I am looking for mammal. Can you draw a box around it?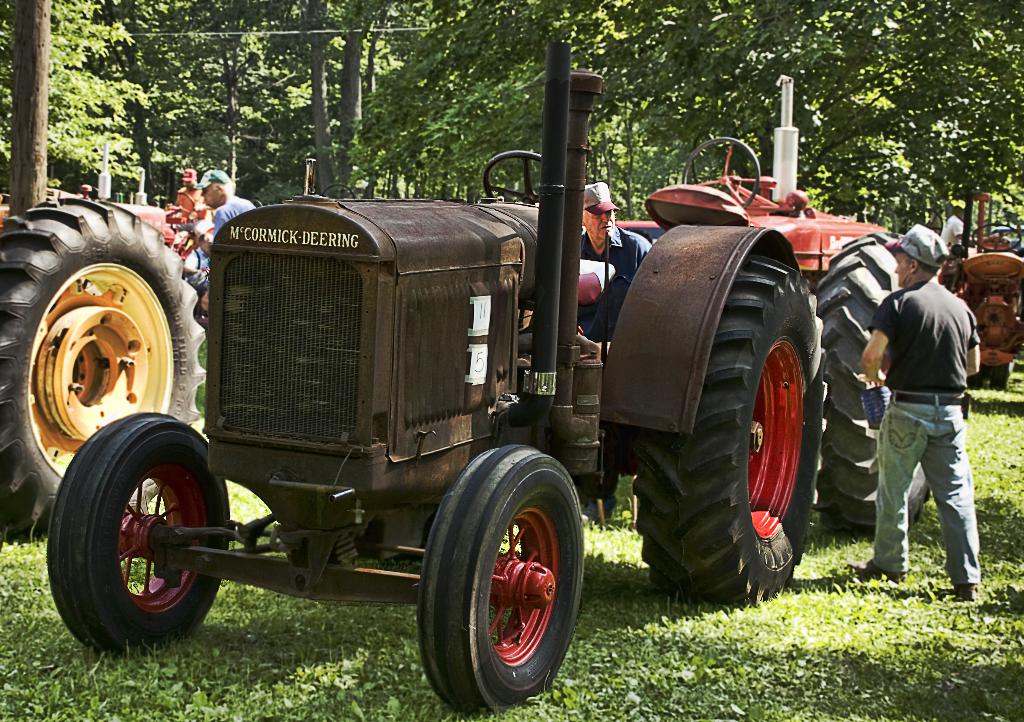
Sure, the bounding box is <box>581,180,652,353</box>.
